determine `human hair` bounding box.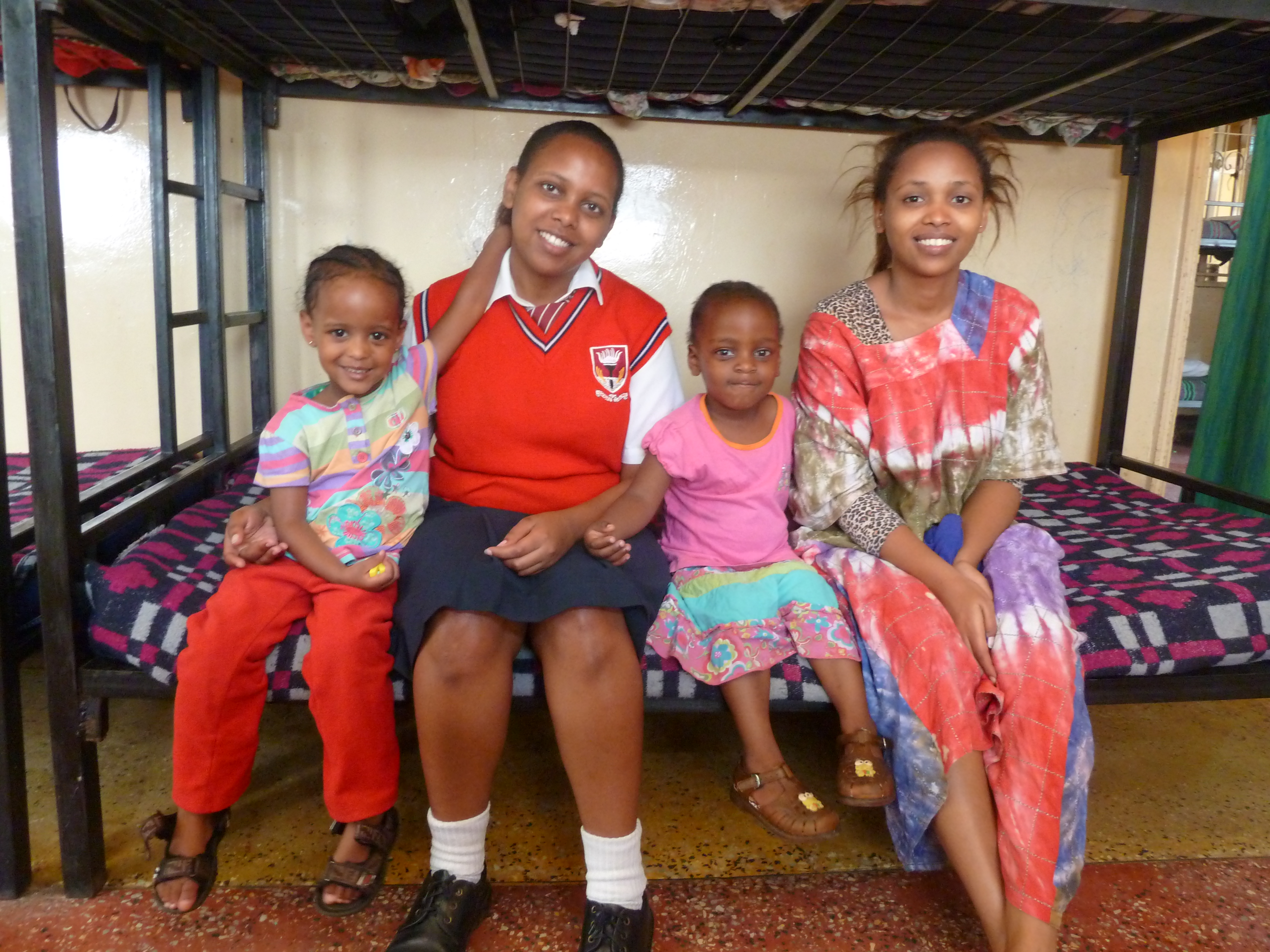
Determined: (left=93, top=75, right=132, bottom=106).
